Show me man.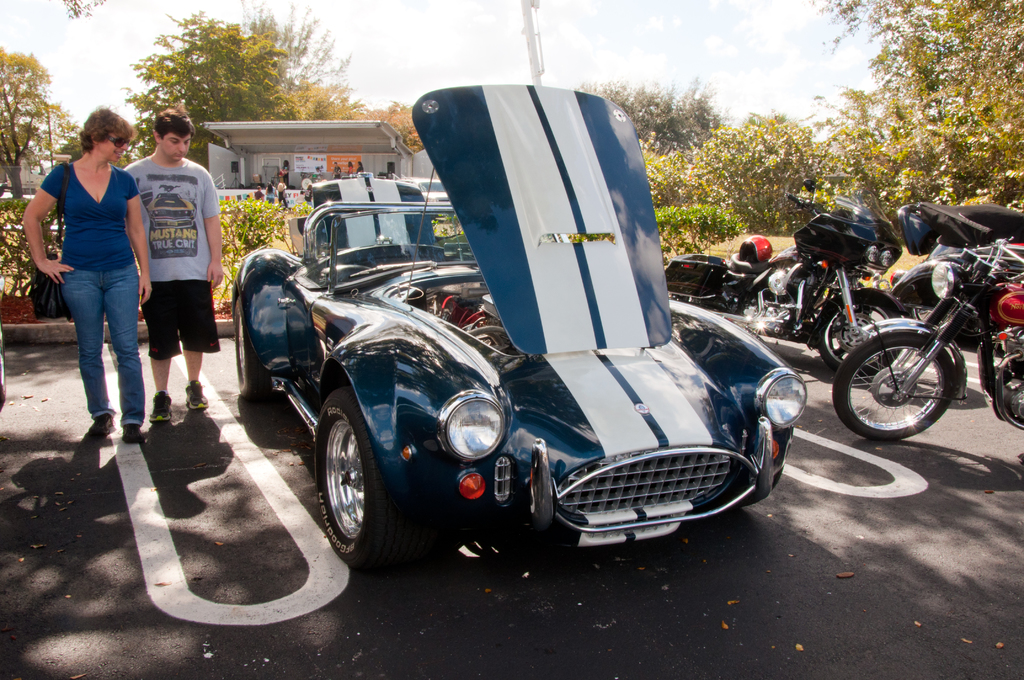
man is here: (332, 162, 340, 179).
